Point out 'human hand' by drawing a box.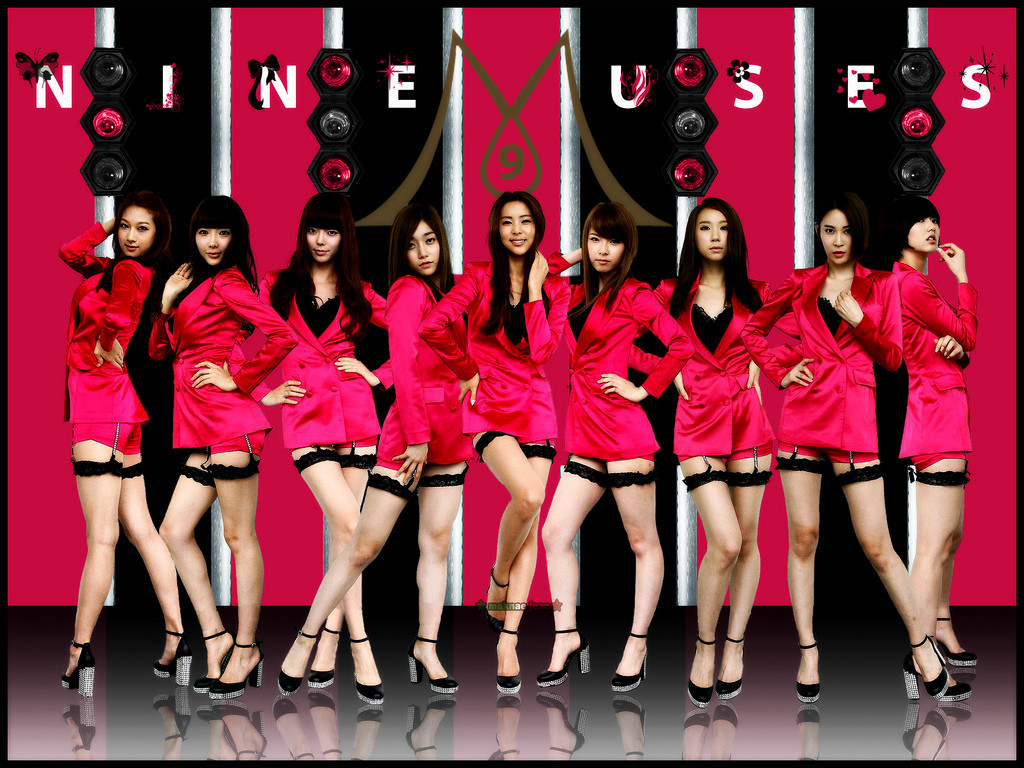
region(832, 288, 866, 325).
